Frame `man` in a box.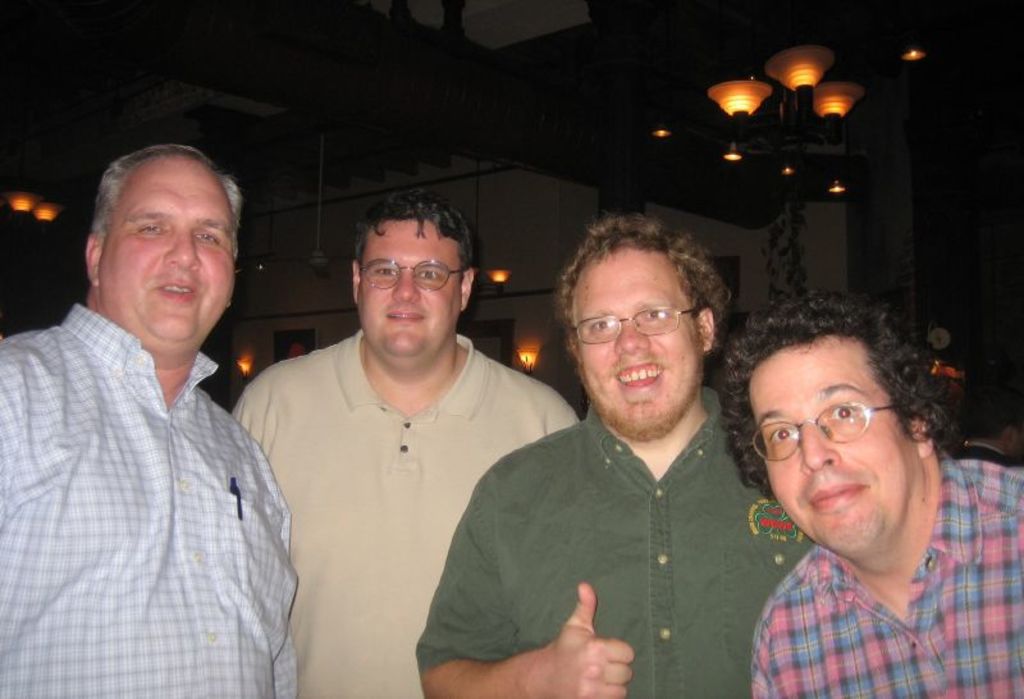
{"x1": 398, "y1": 213, "x2": 818, "y2": 698}.
